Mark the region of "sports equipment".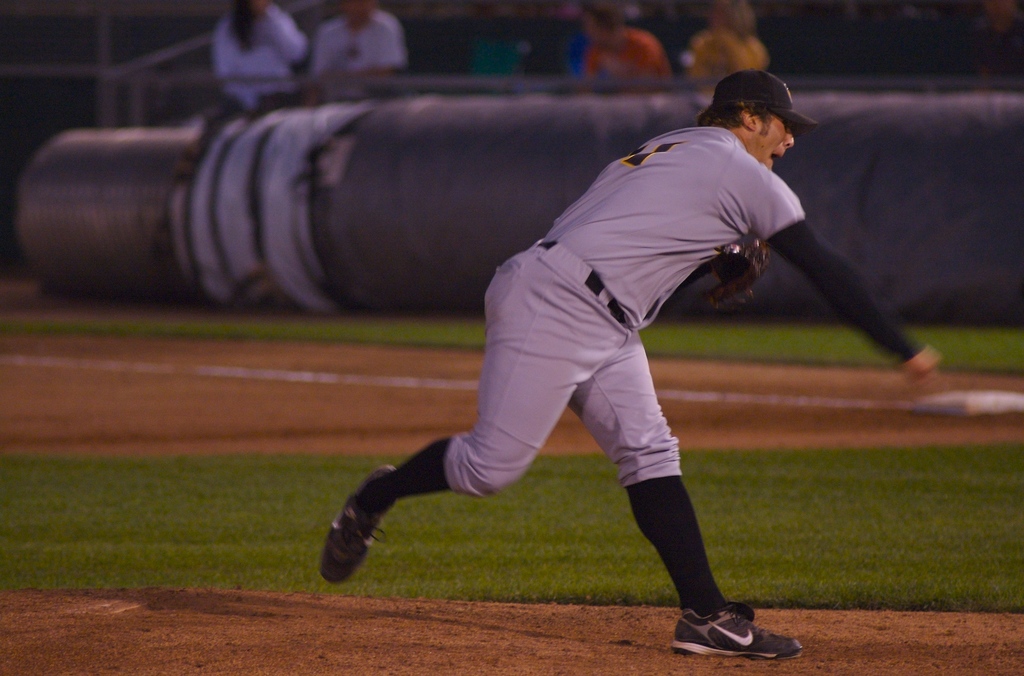
Region: 670, 593, 803, 656.
